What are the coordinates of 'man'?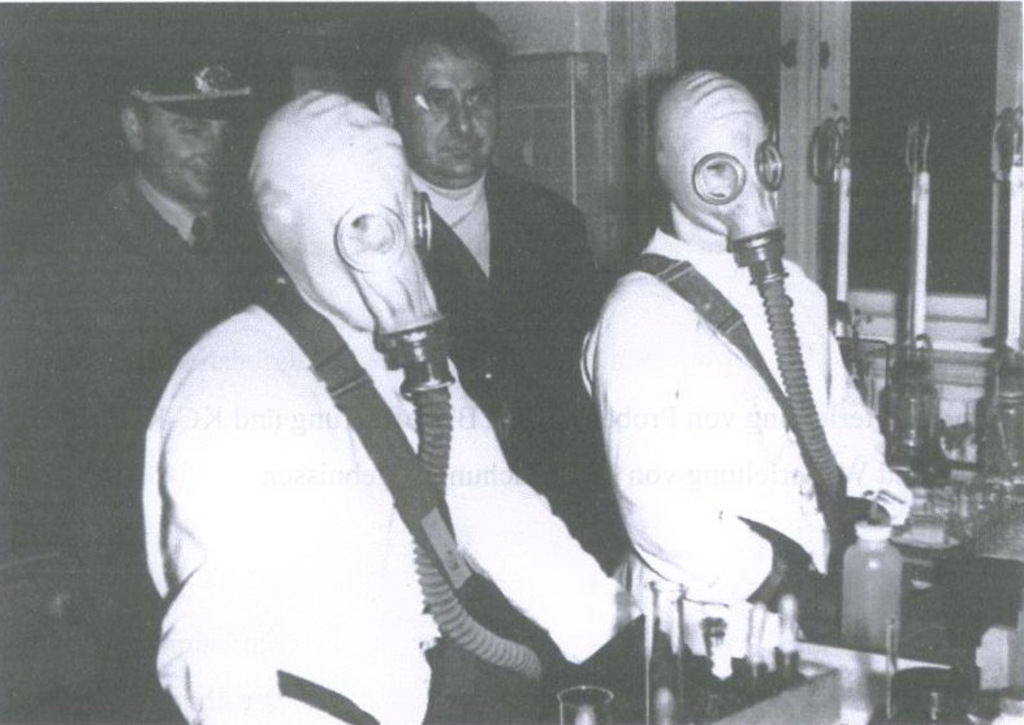
BBox(359, 5, 608, 579).
